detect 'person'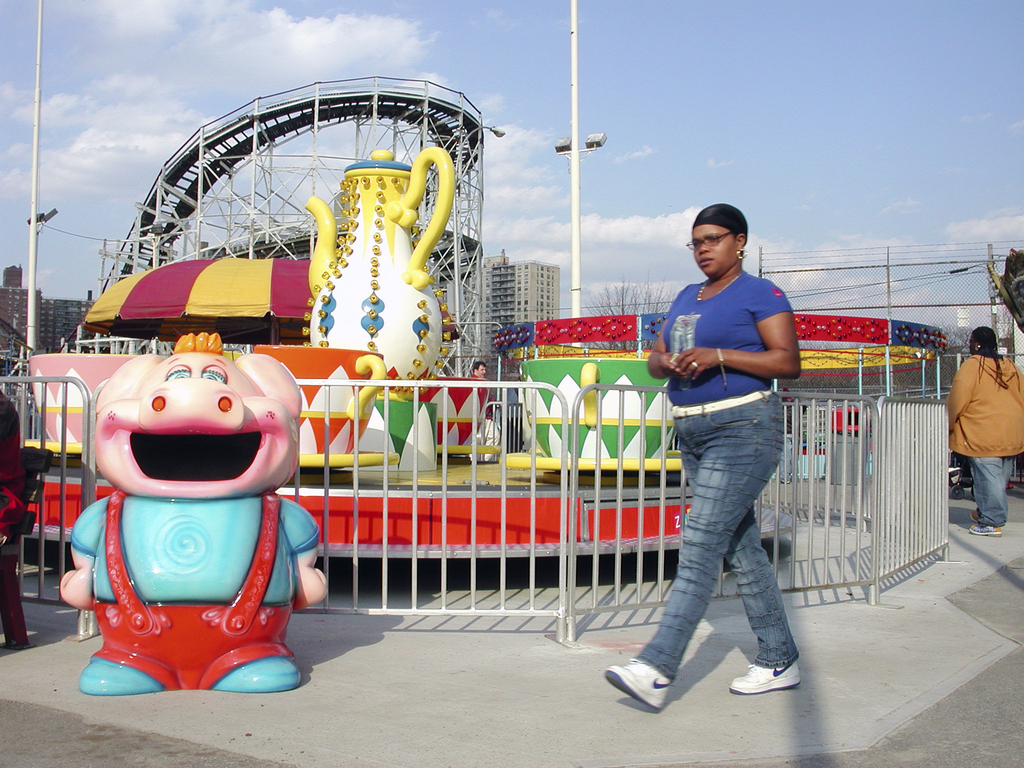
(0, 404, 29, 657)
